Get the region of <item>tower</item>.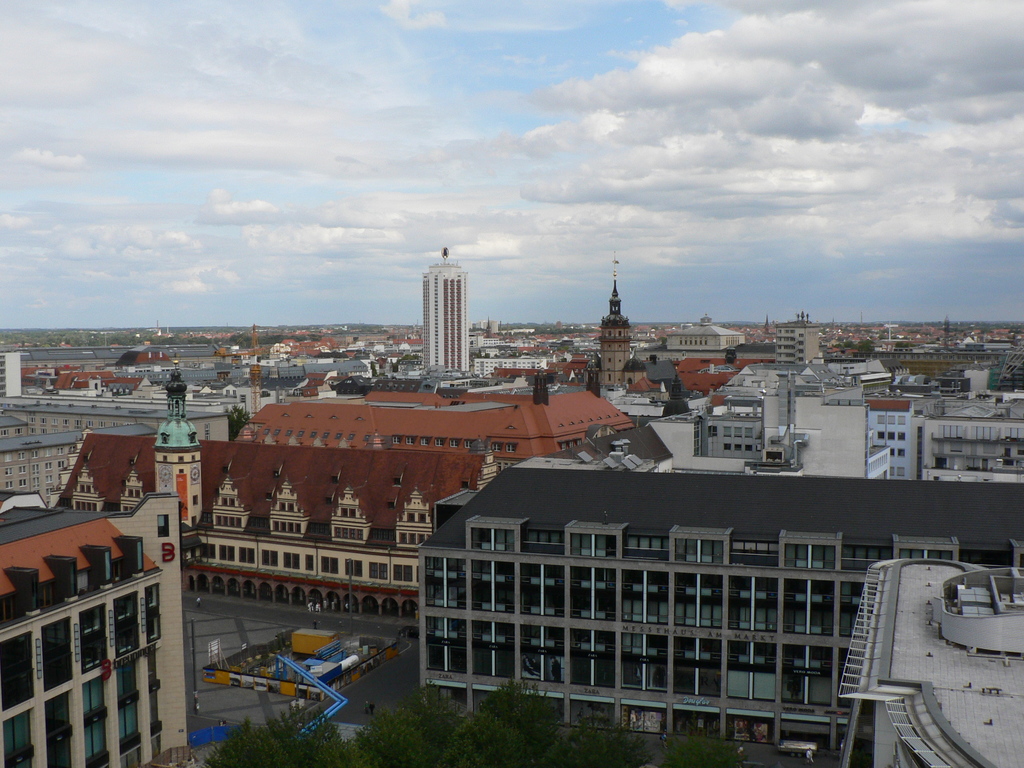
bbox(422, 248, 467, 371).
